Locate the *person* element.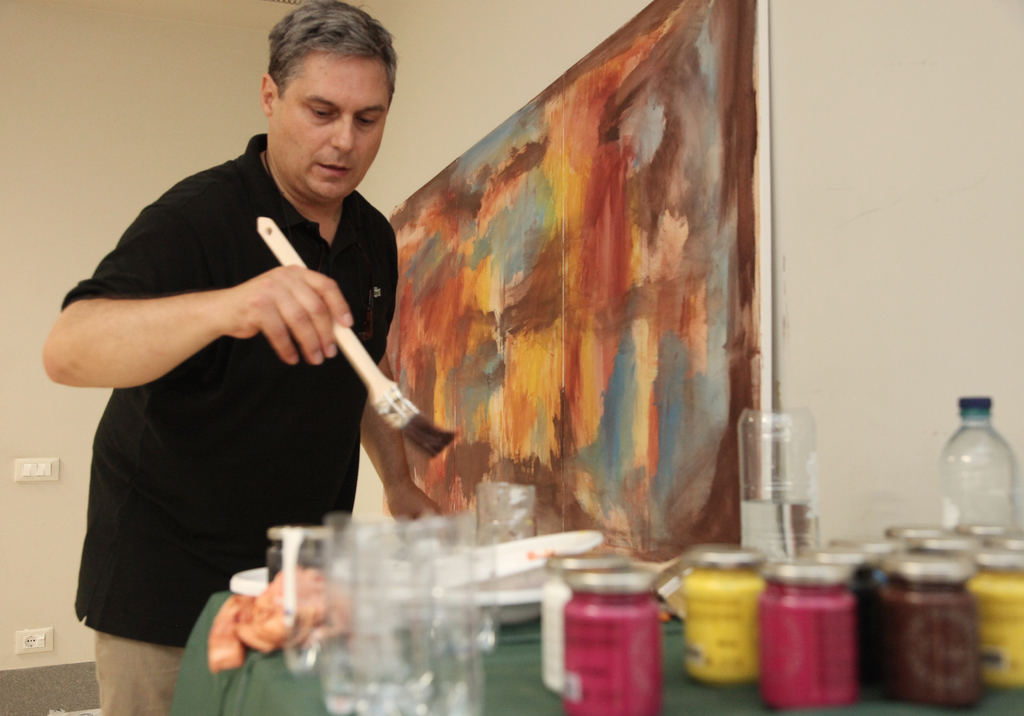
Element bbox: region(67, 18, 465, 678).
